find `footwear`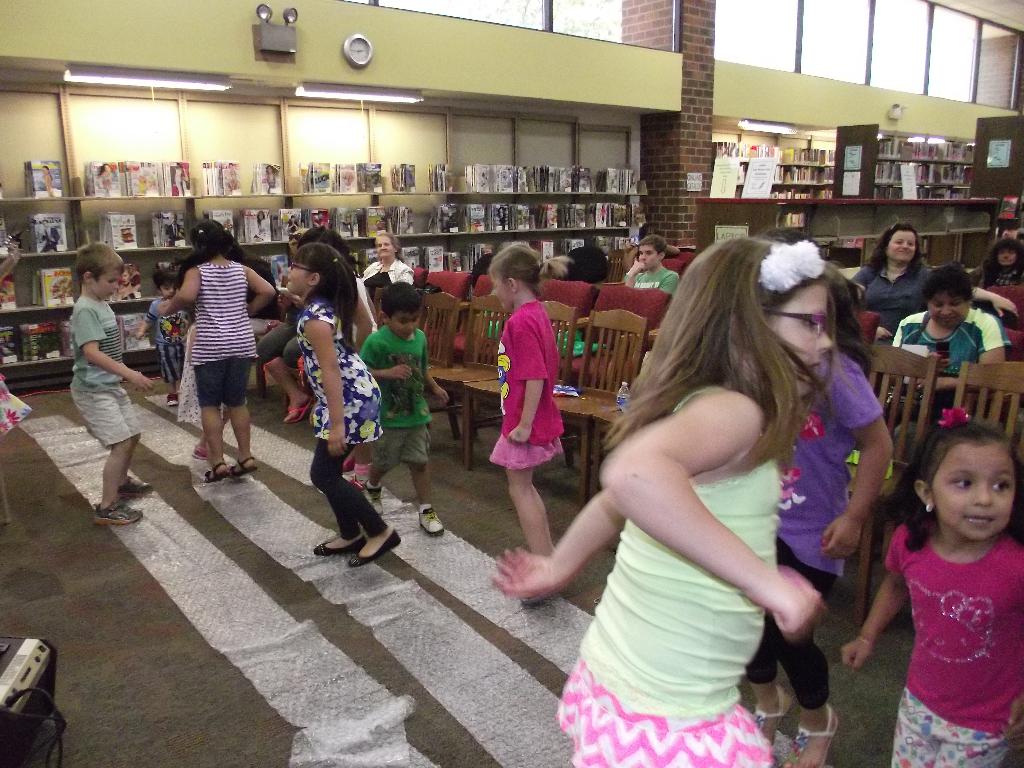
94 500 141 527
